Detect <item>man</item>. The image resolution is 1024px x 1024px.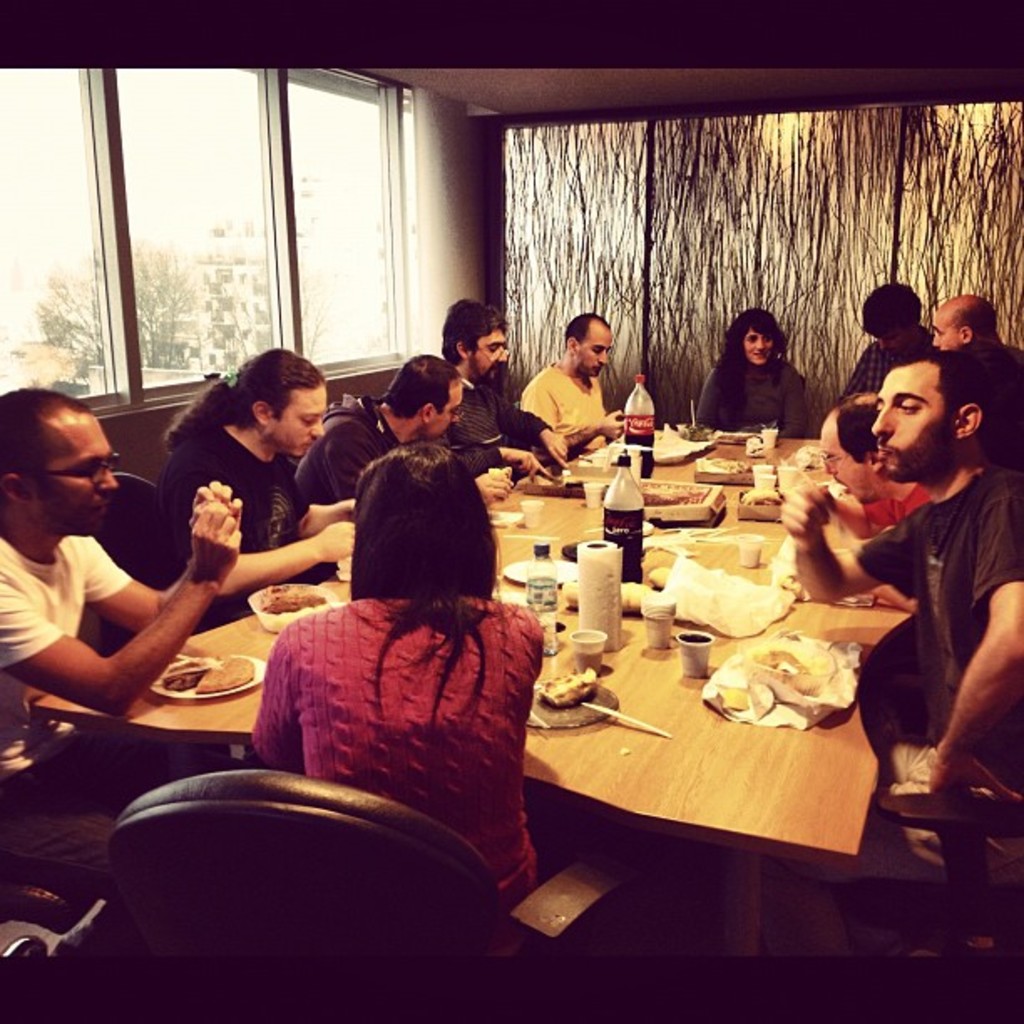
detection(435, 305, 576, 485).
